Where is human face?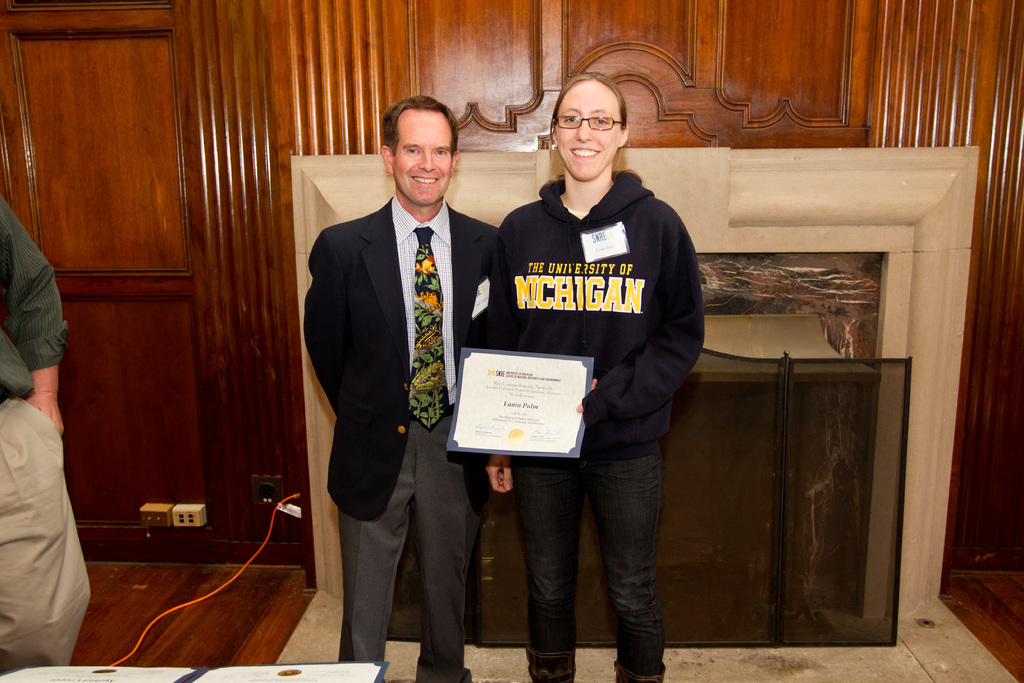
{"left": 390, "top": 110, "right": 454, "bottom": 207}.
